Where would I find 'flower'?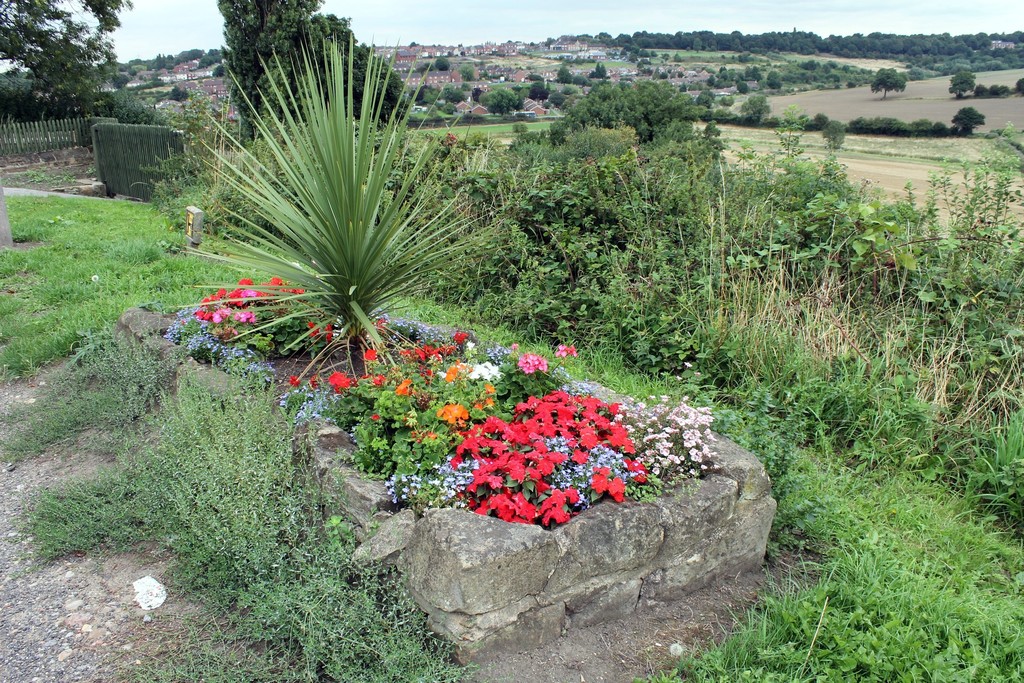
At pyautogui.locateOnScreen(362, 347, 378, 364).
